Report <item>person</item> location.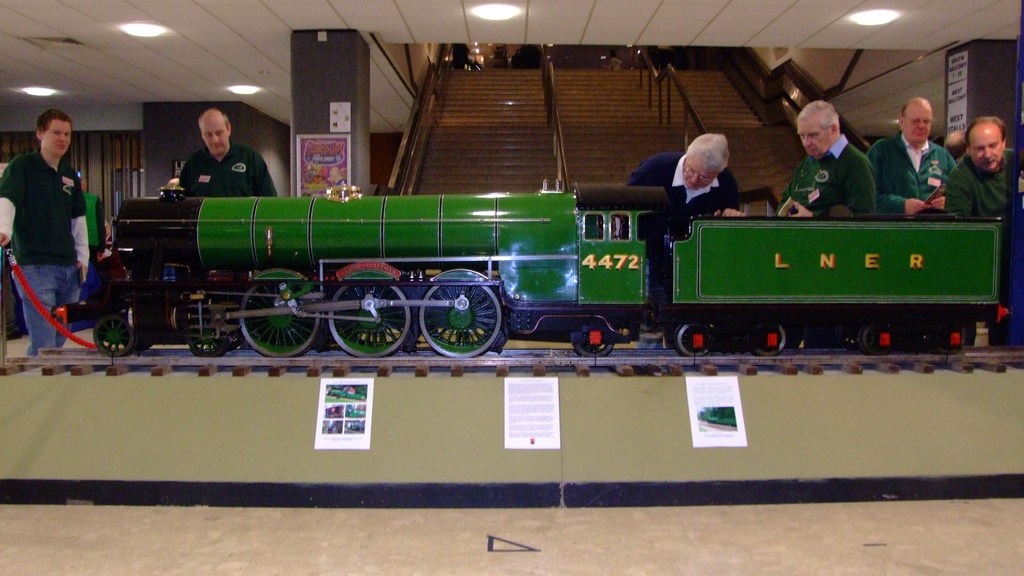
Report: (x1=627, y1=138, x2=740, y2=349).
